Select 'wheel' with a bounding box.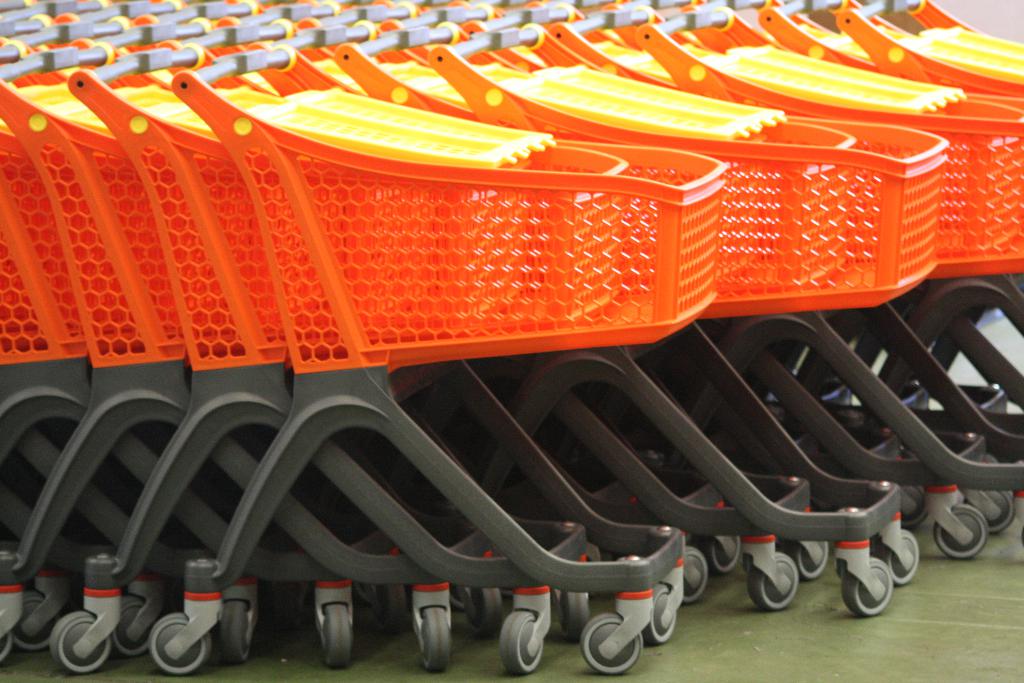
707/533/742/573.
